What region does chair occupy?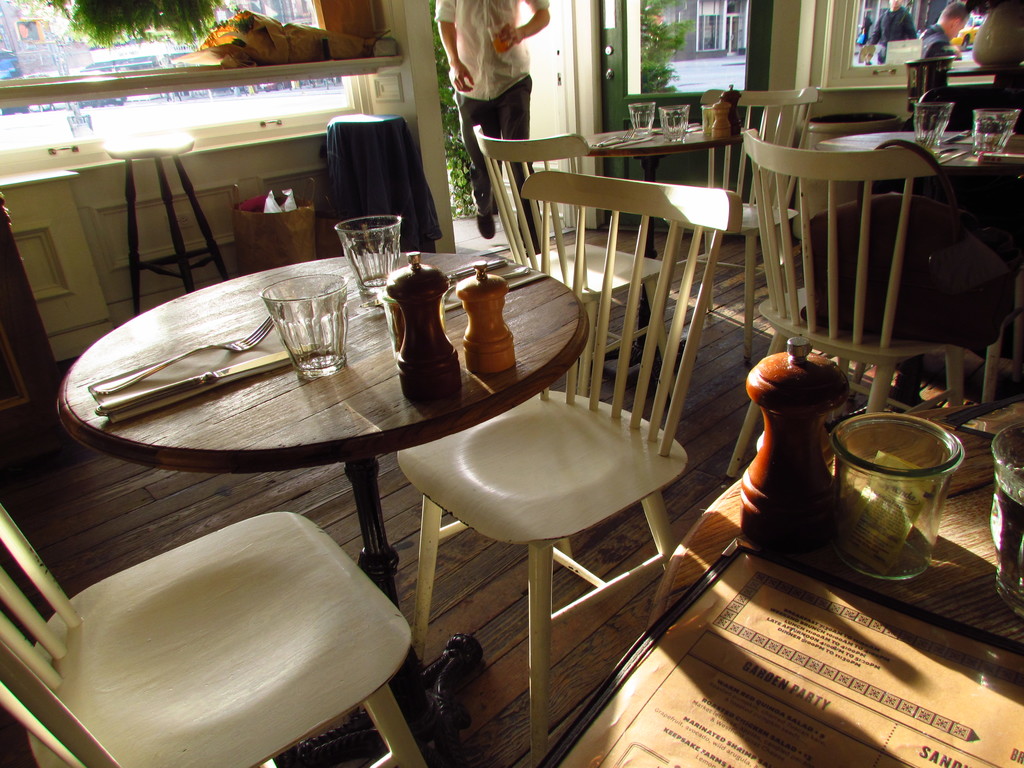
{"left": 394, "top": 170, "right": 742, "bottom": 767}.
